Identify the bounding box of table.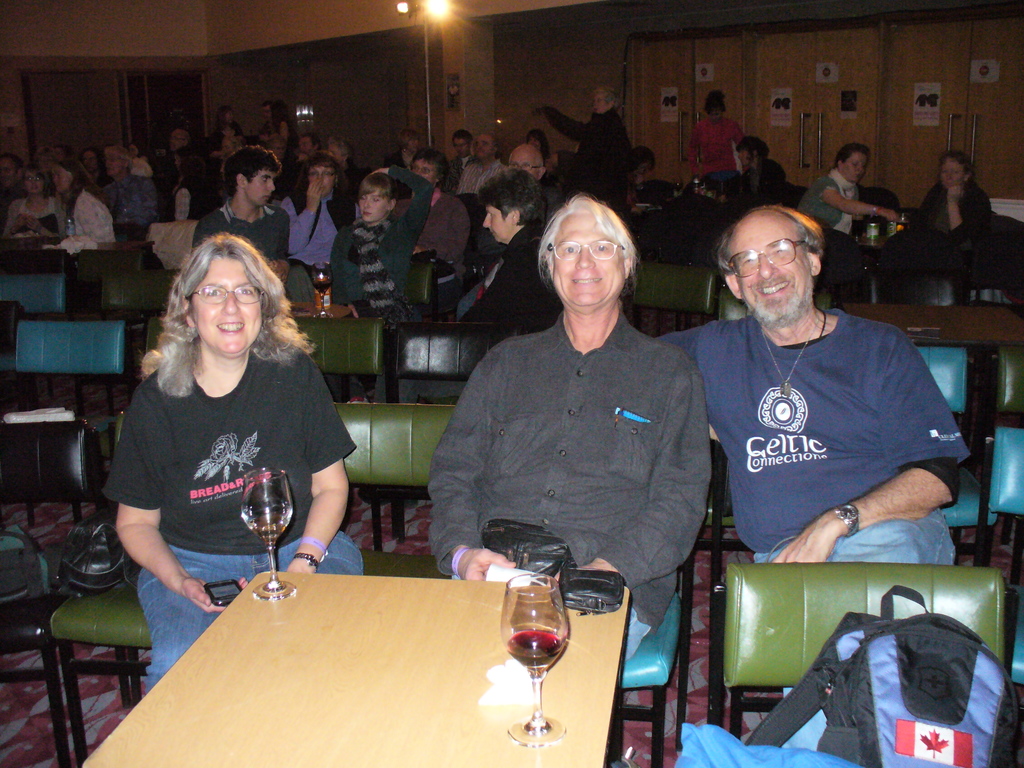
Rect(287, 296, 353, 319).
